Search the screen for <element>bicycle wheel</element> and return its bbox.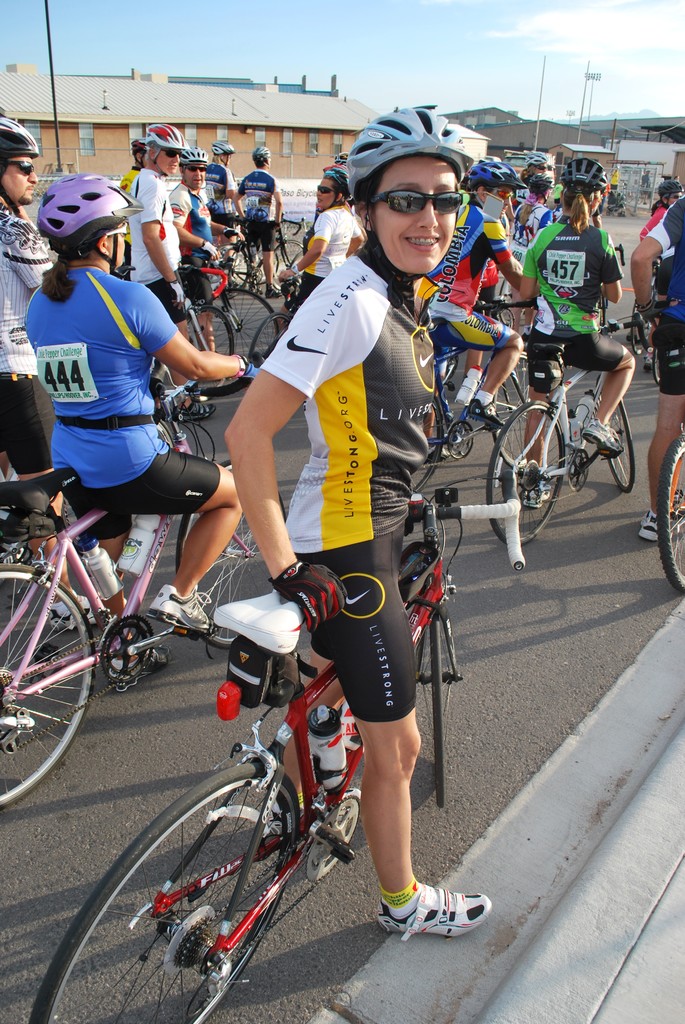
Found: bbox=(184, 301, 235, 357).
